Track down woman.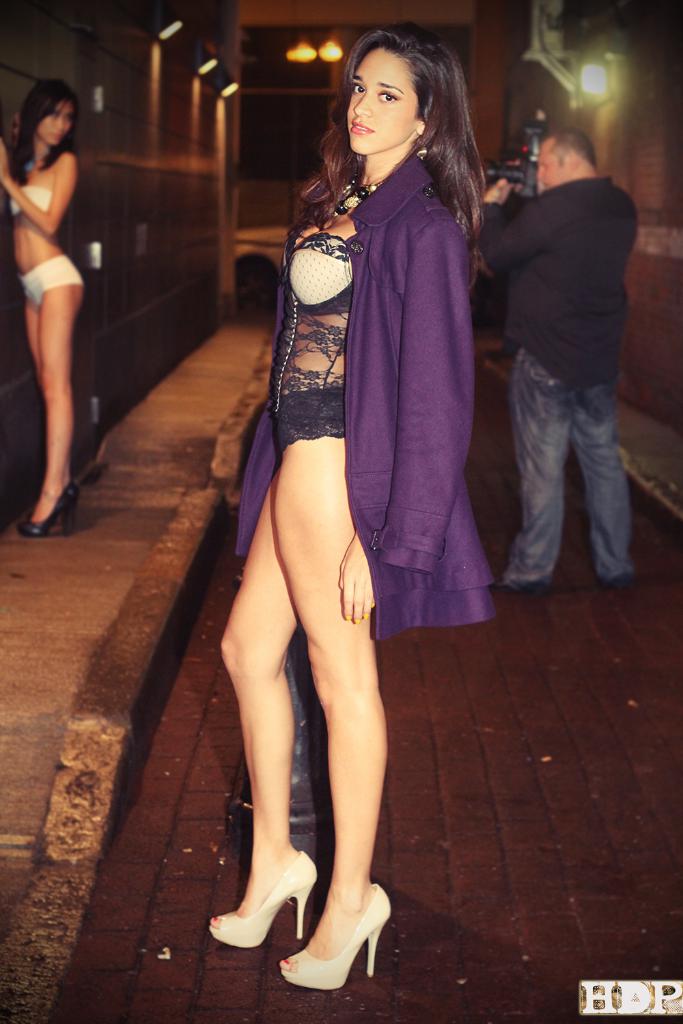
Tracked to locate(0, 75, 90, 548).
